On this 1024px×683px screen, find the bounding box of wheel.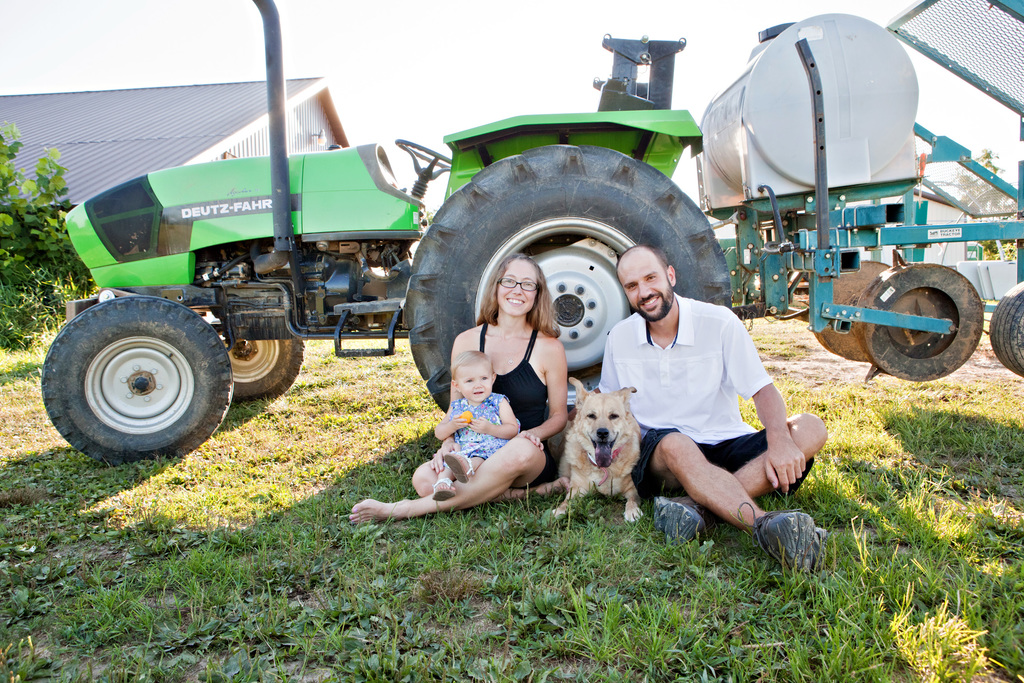
Bounding box: left=227, top=332, right=305, bottom=404.
